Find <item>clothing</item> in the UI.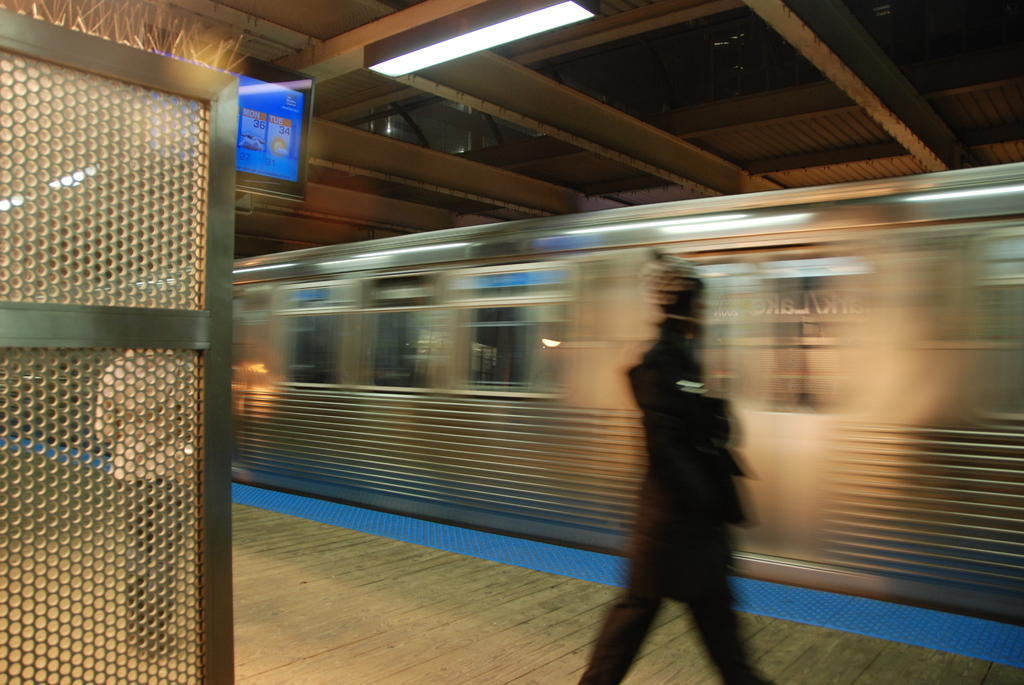
UI element at crop(572, 311, 777, 659).
